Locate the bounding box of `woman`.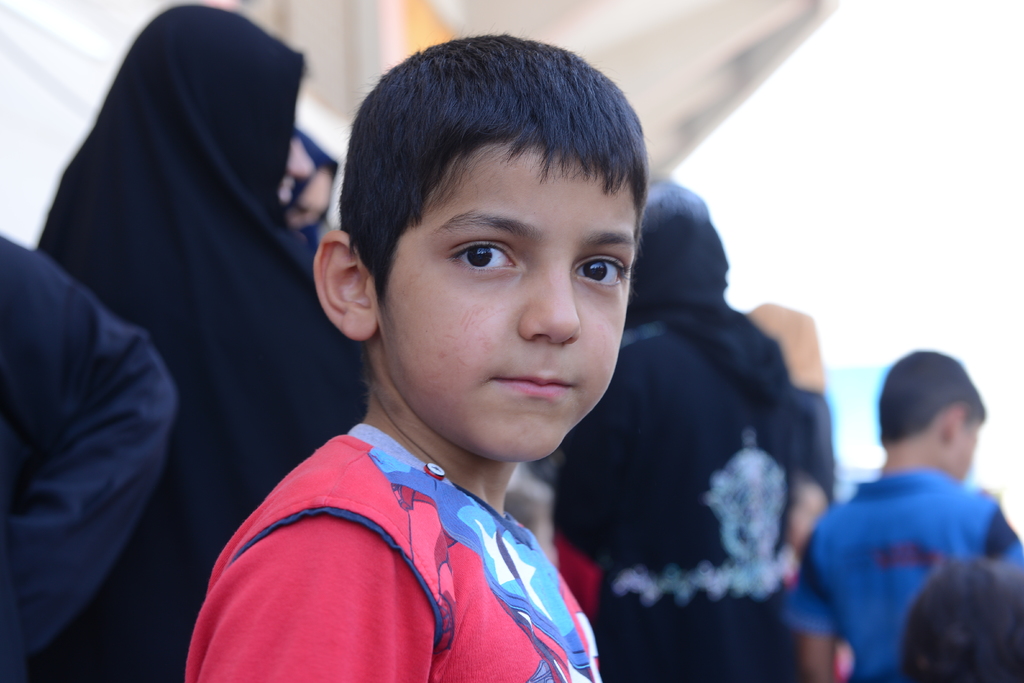
Bounding box: x1=550 y1=173 x2=819 y2=682.
